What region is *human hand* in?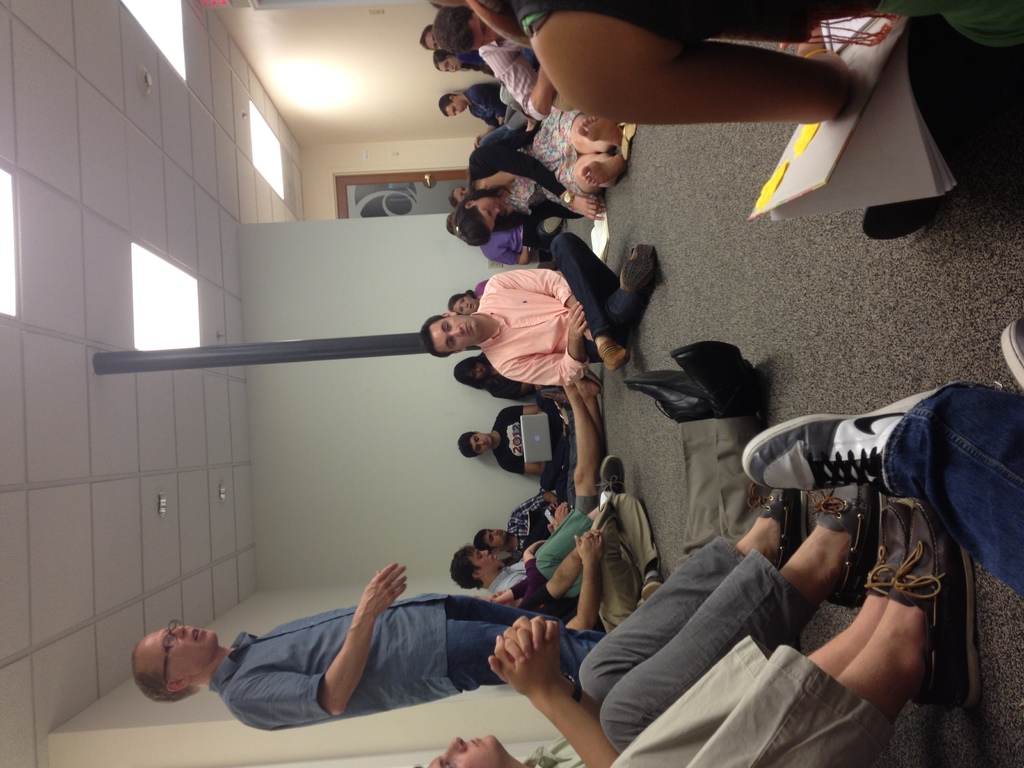
(780,20,829,58).
